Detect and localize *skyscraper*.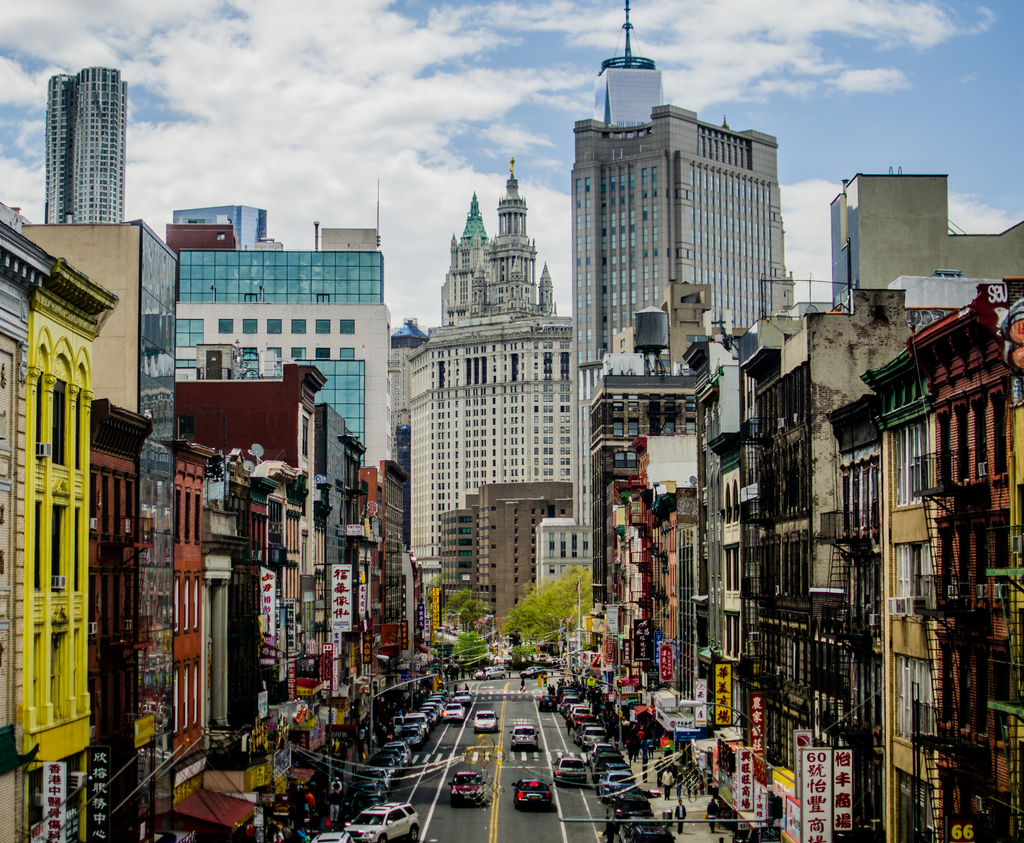
Localized at x1=593, y1=0, x2=666, y2=125.
